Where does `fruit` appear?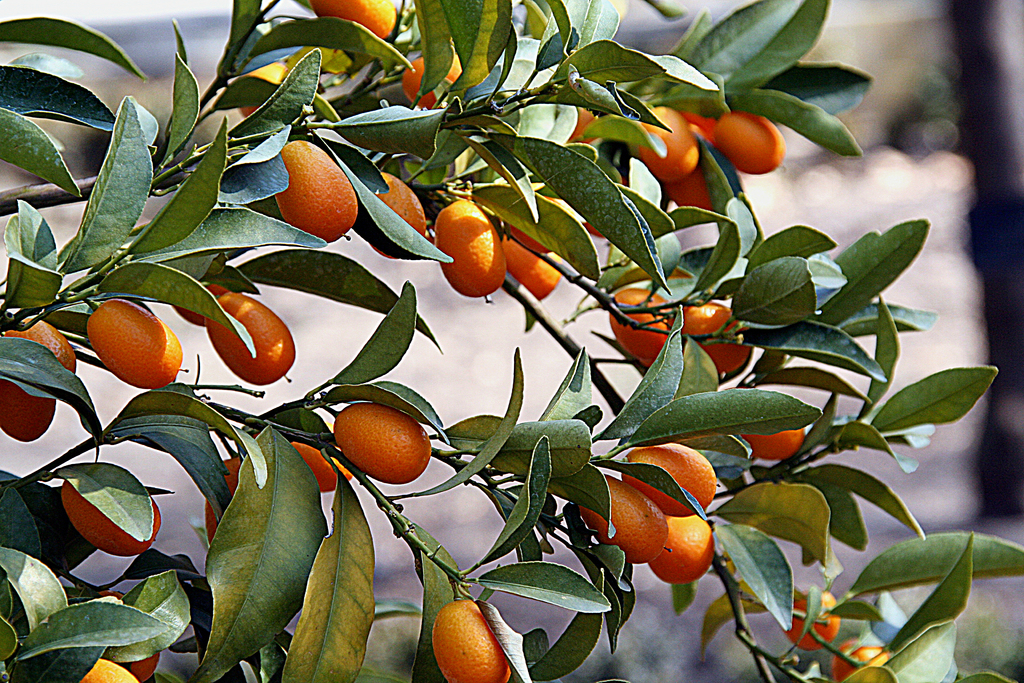
Appears at 425:206:502:298.
